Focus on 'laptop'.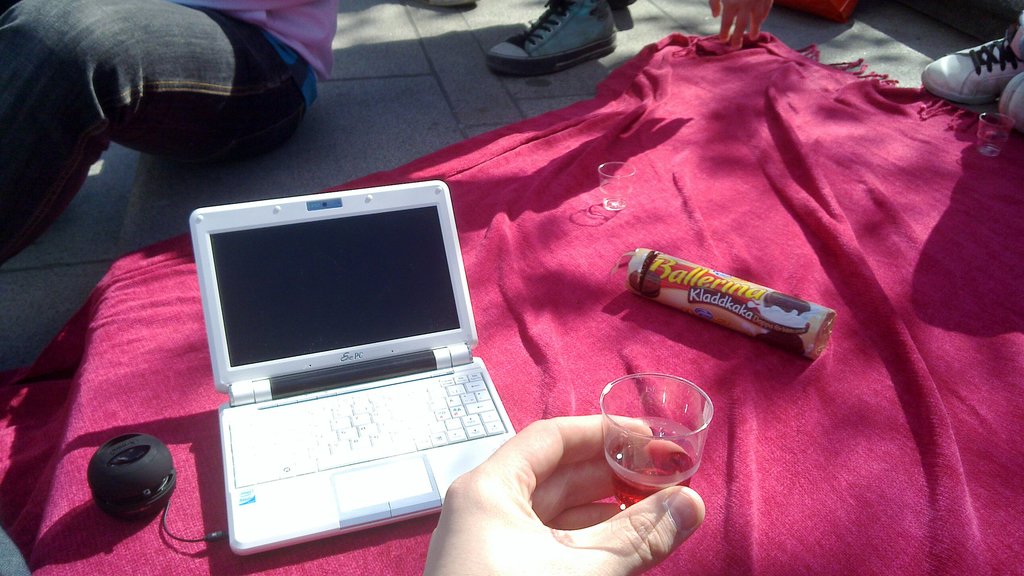
Focused at left=191, top=174, right=525, bottom=548.
